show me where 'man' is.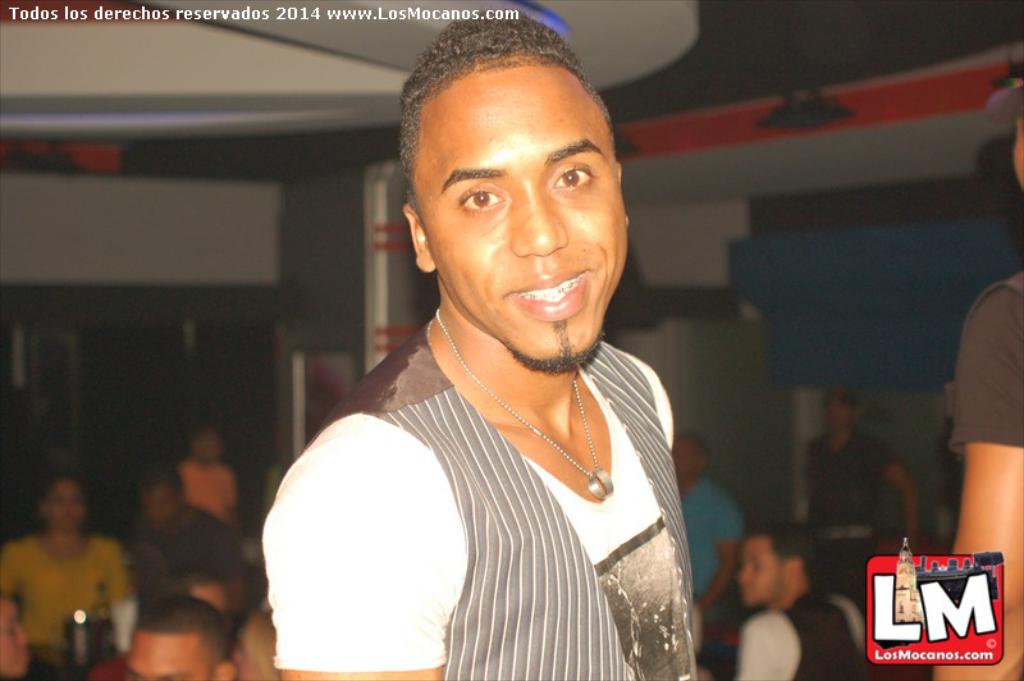
'man' is at 264, 8, 695, 680.
